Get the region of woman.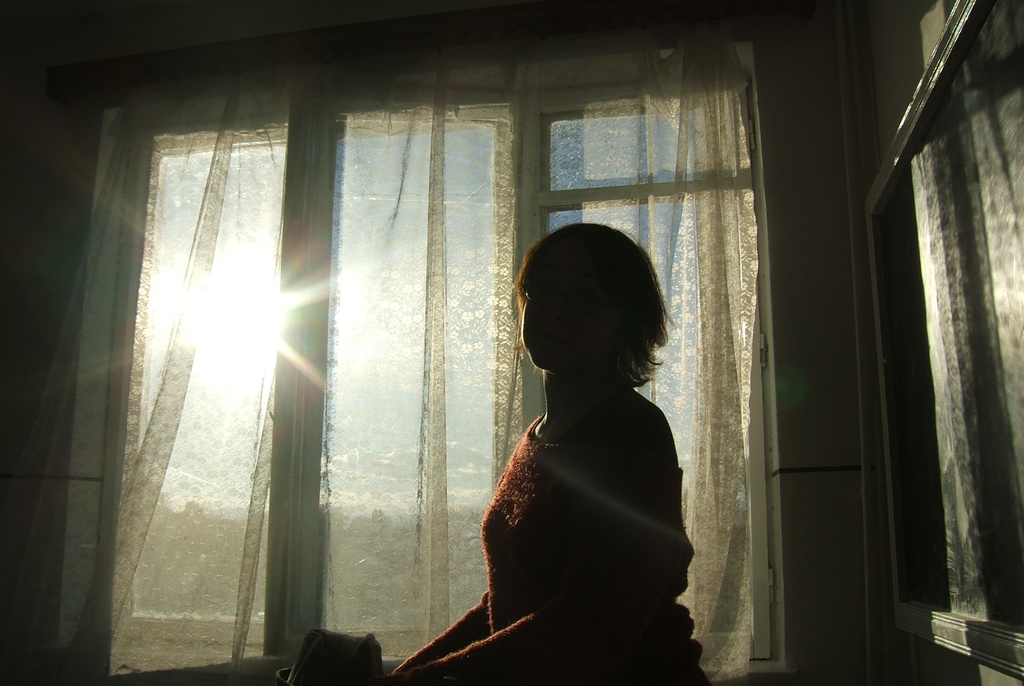
bbox(445, 195, 715, 677).
